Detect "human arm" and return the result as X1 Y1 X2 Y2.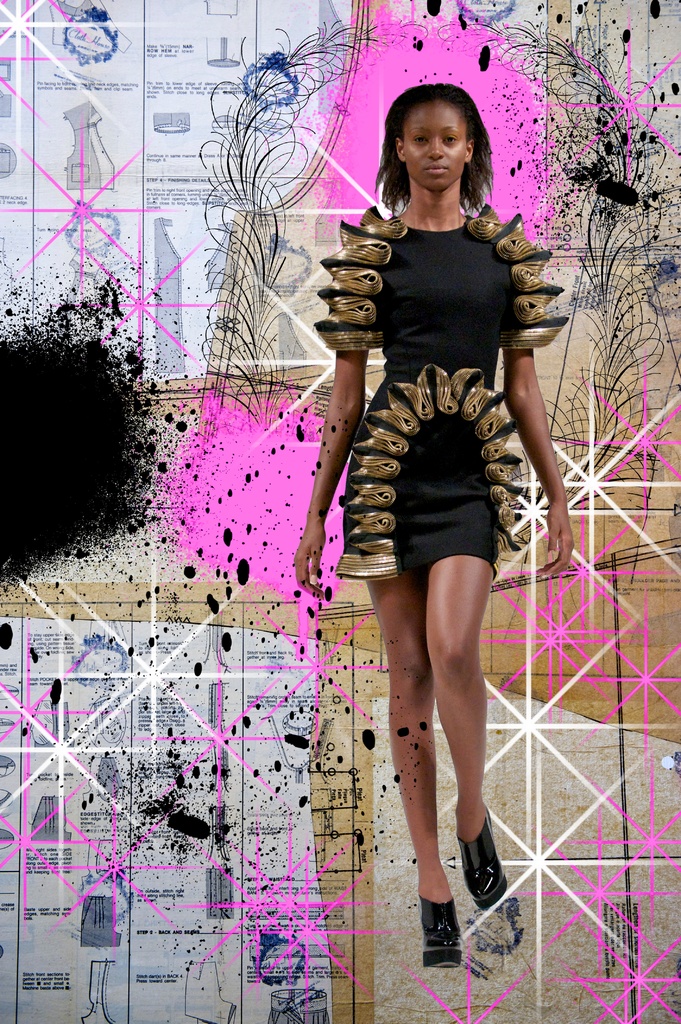
502 253 577 577.
